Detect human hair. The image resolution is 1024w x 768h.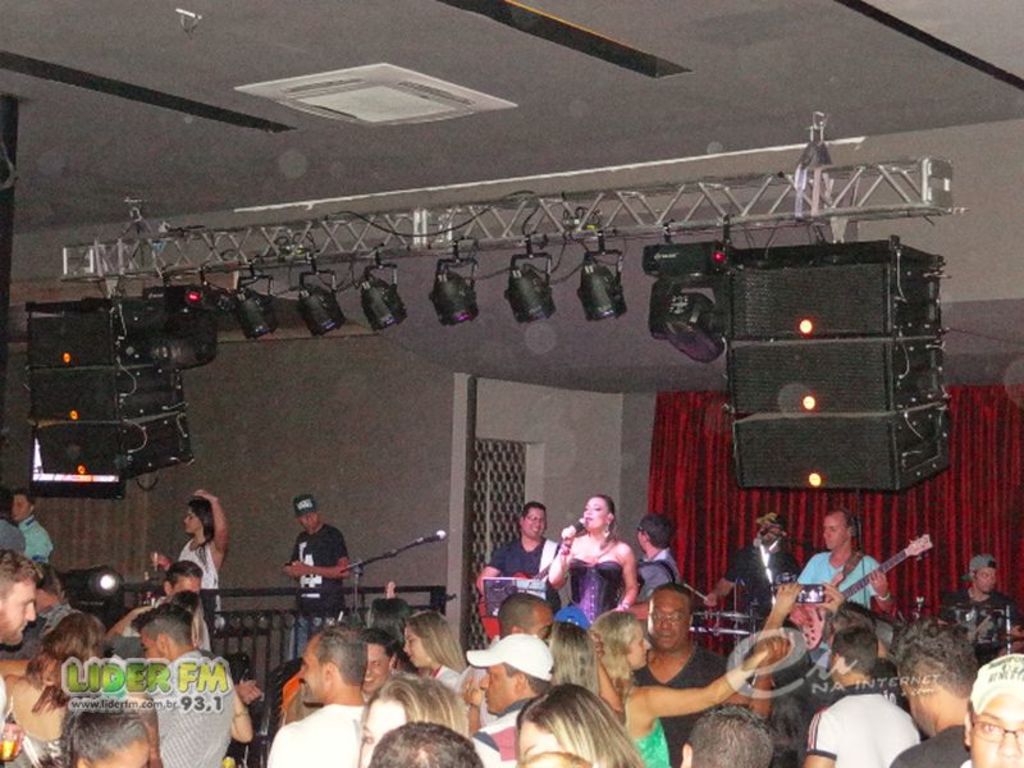
bbox=[495, 593, 548, 639].
